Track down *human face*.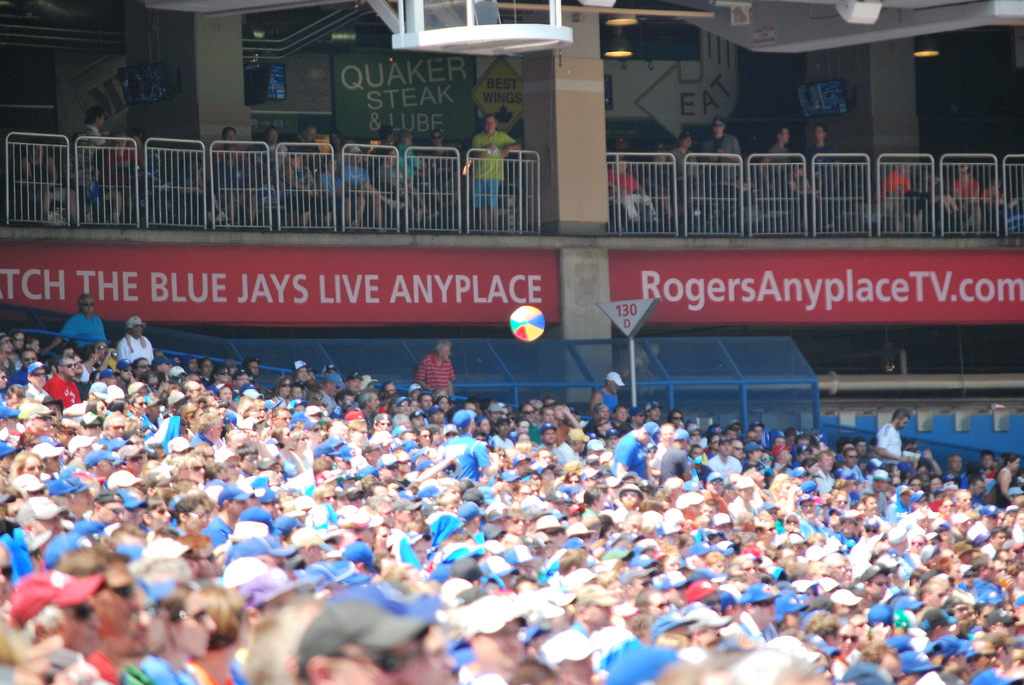
Tracked to (280,379,291,395).
